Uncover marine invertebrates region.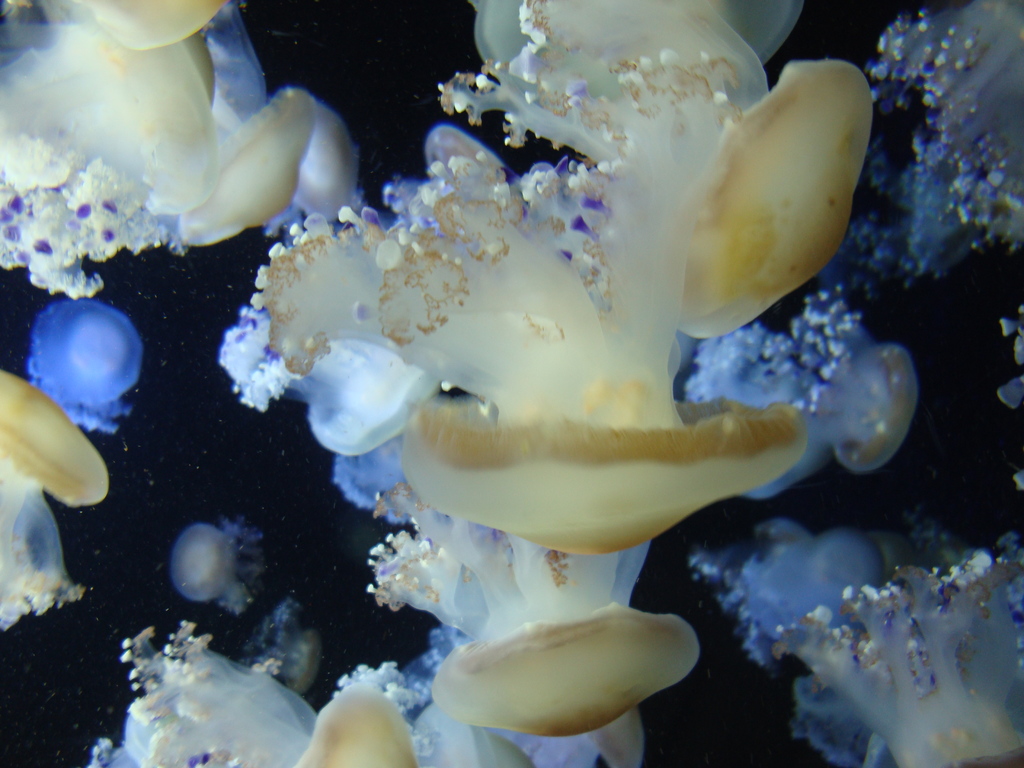
Uncovered: <box>274,87,371,246</box>.
